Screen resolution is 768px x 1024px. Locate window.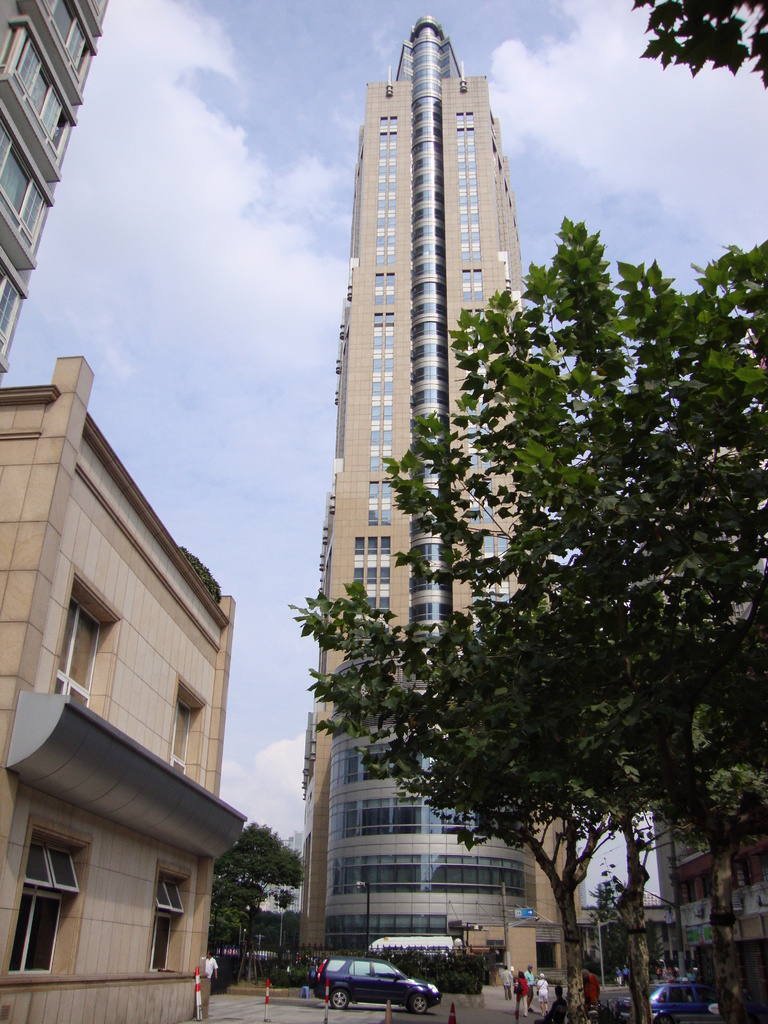
145 872 191 977.
